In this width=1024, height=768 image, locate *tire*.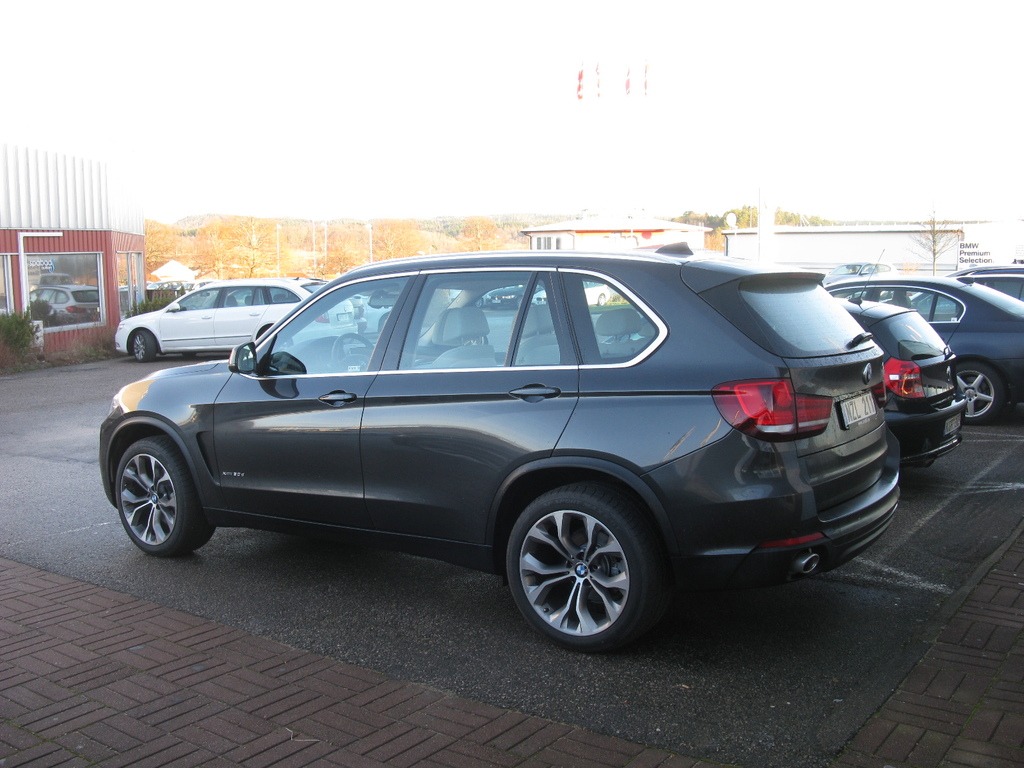
Bounding box: x1=955 y1=360 x2=1007 y2=420.
